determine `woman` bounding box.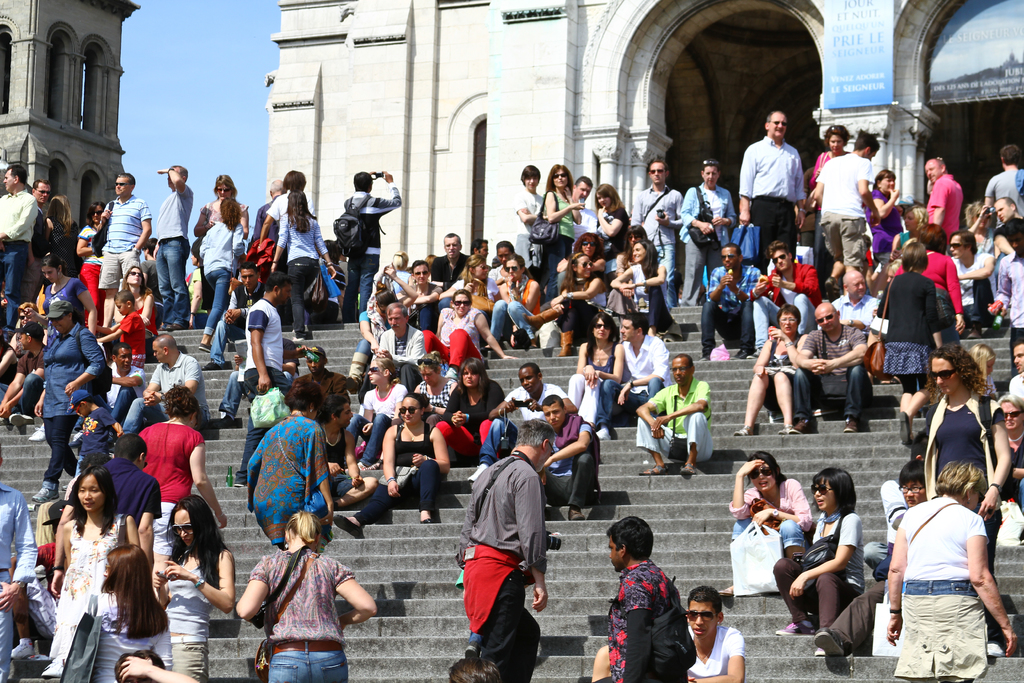
Determined: <bbox>878, 245, 949, 450</bbox>.
